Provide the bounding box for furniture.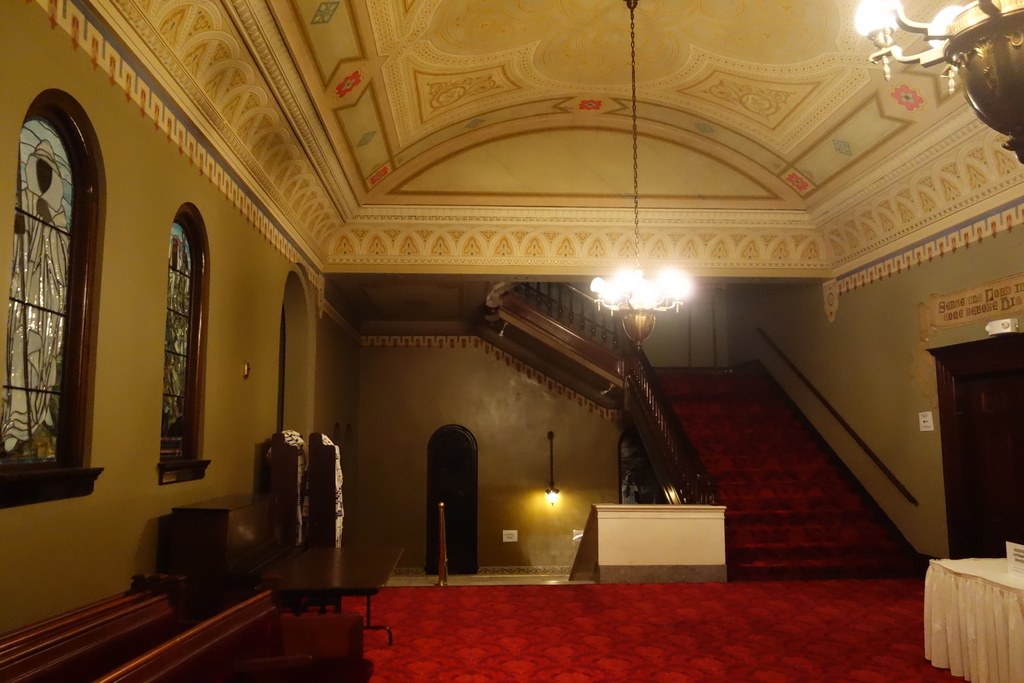
x1=924 y1=557 x2=1023 y2=682.
